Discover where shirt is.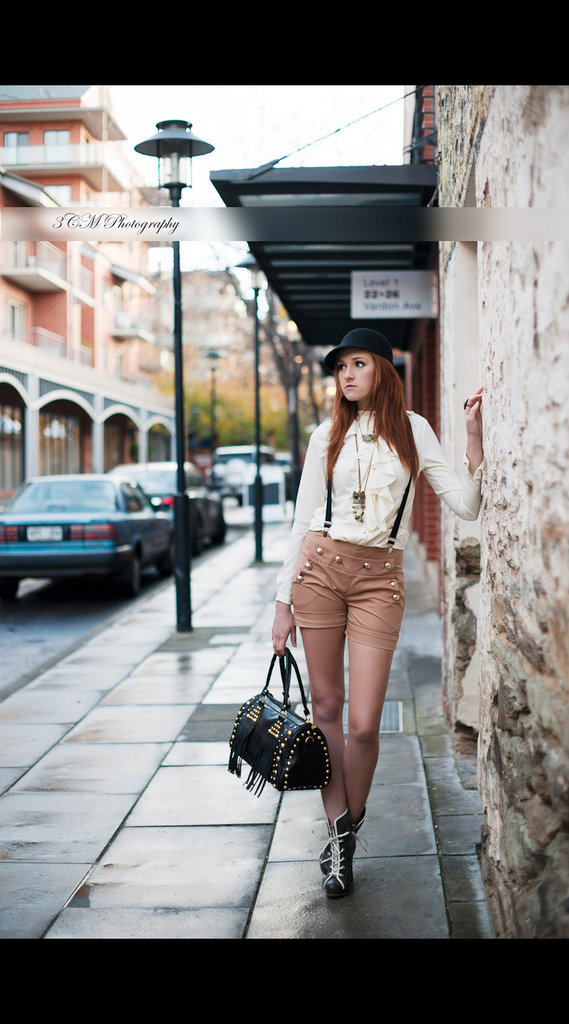
Discovered at Rect(275, 407, 485, 607).
